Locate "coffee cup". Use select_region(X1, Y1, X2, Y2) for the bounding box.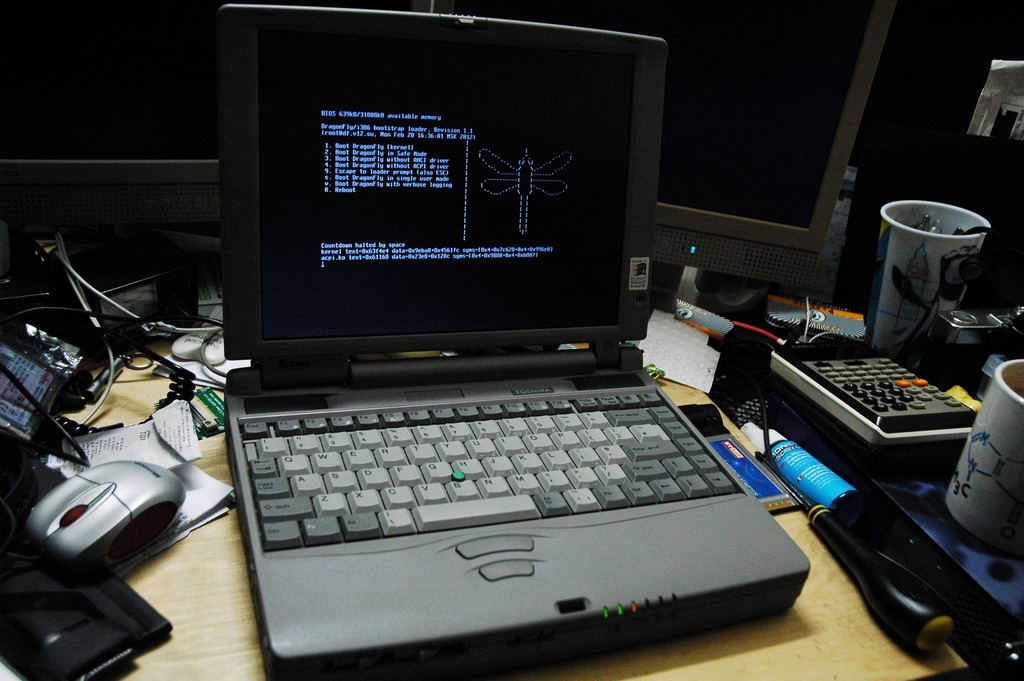
select_region(945, 359, 1023, 559).
